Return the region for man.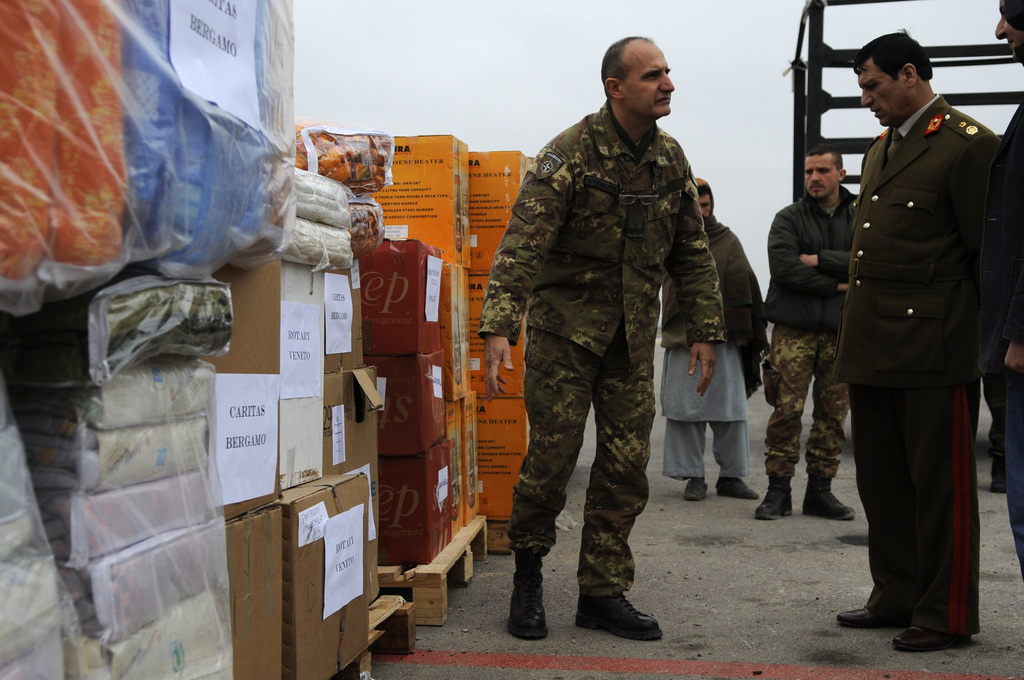
x1=991 y1=0 x2=1023 y2=581.
